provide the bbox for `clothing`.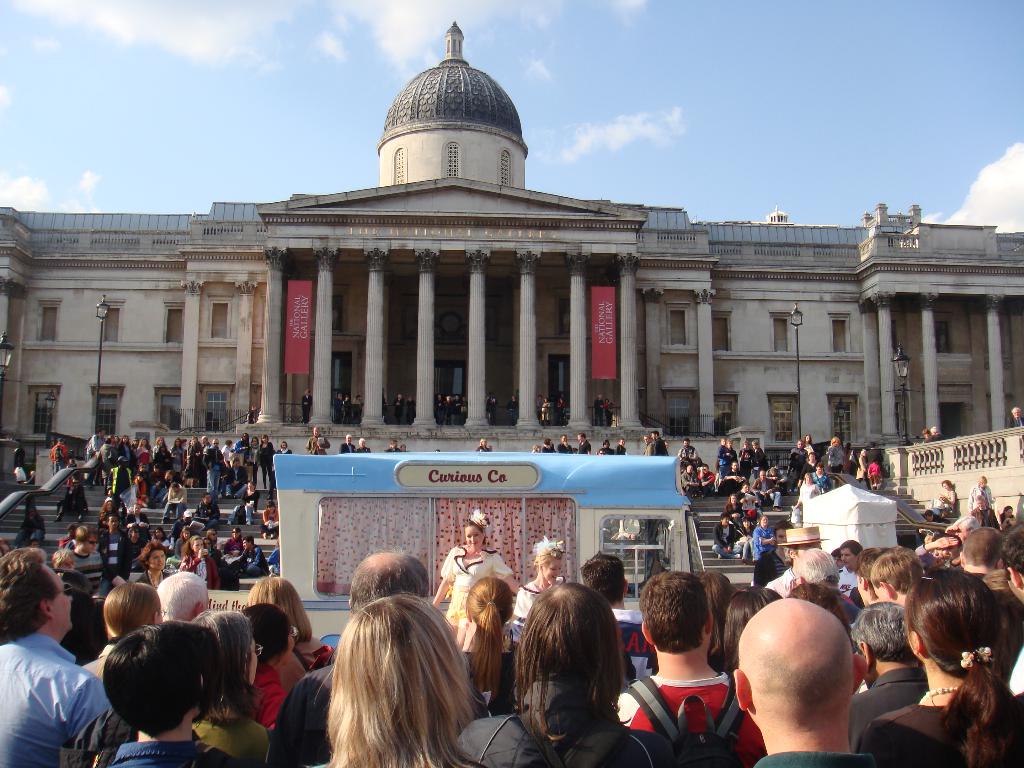
crop(444, 399, 452, 421).
